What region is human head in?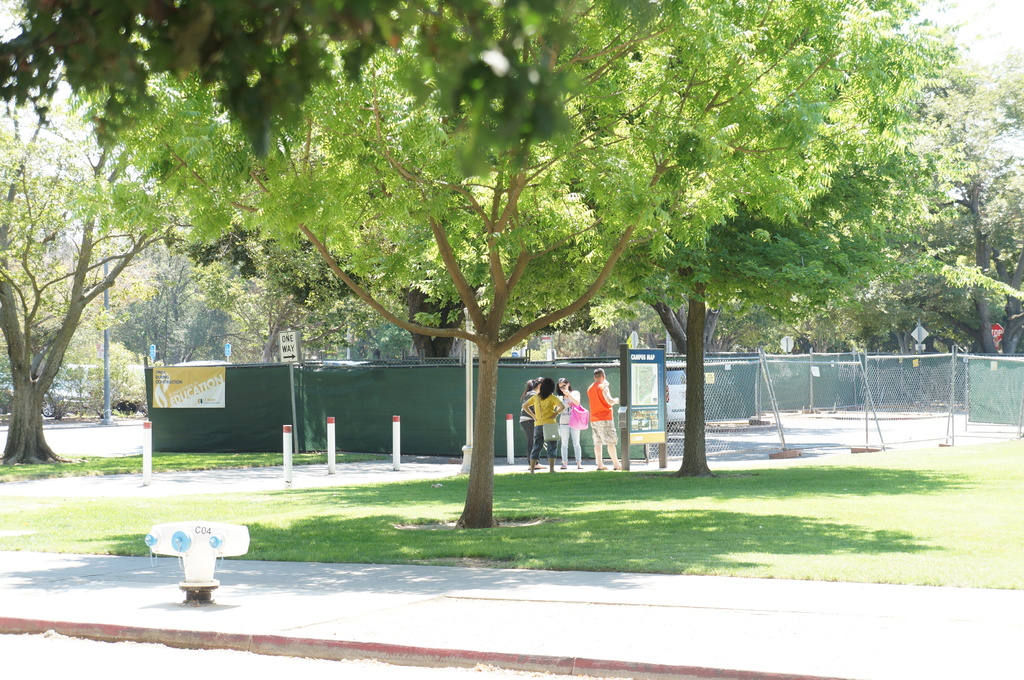
530,375,540,390.
